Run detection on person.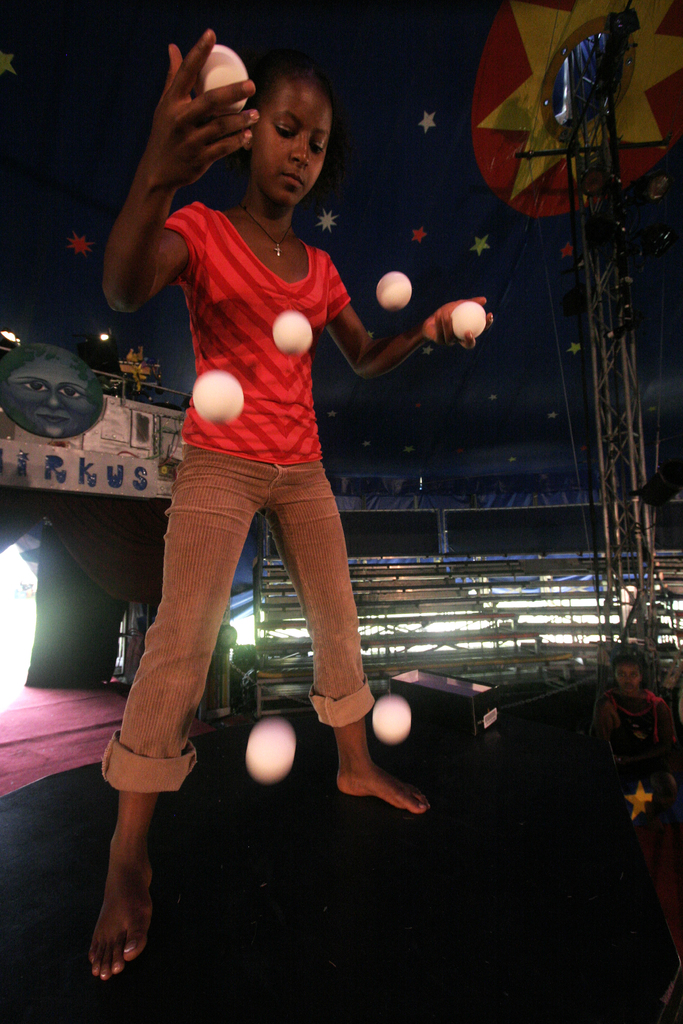
Result: pyautogui.locateOnScreen(88, 22, 425, 965).
